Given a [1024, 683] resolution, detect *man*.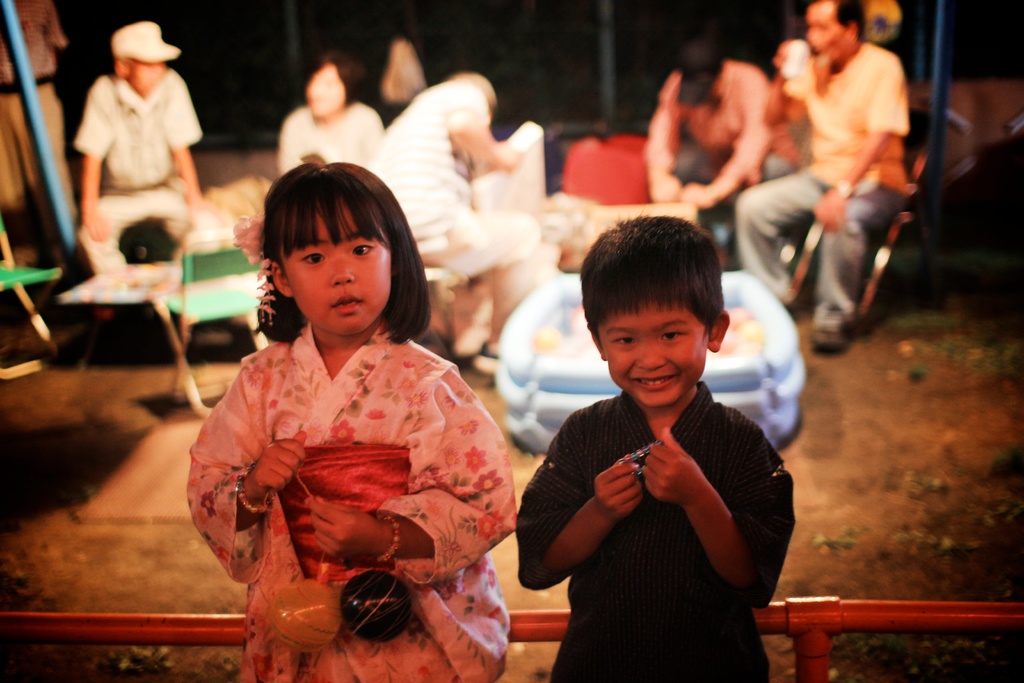
x1=349, y1=65, x2=542, y2=365.
